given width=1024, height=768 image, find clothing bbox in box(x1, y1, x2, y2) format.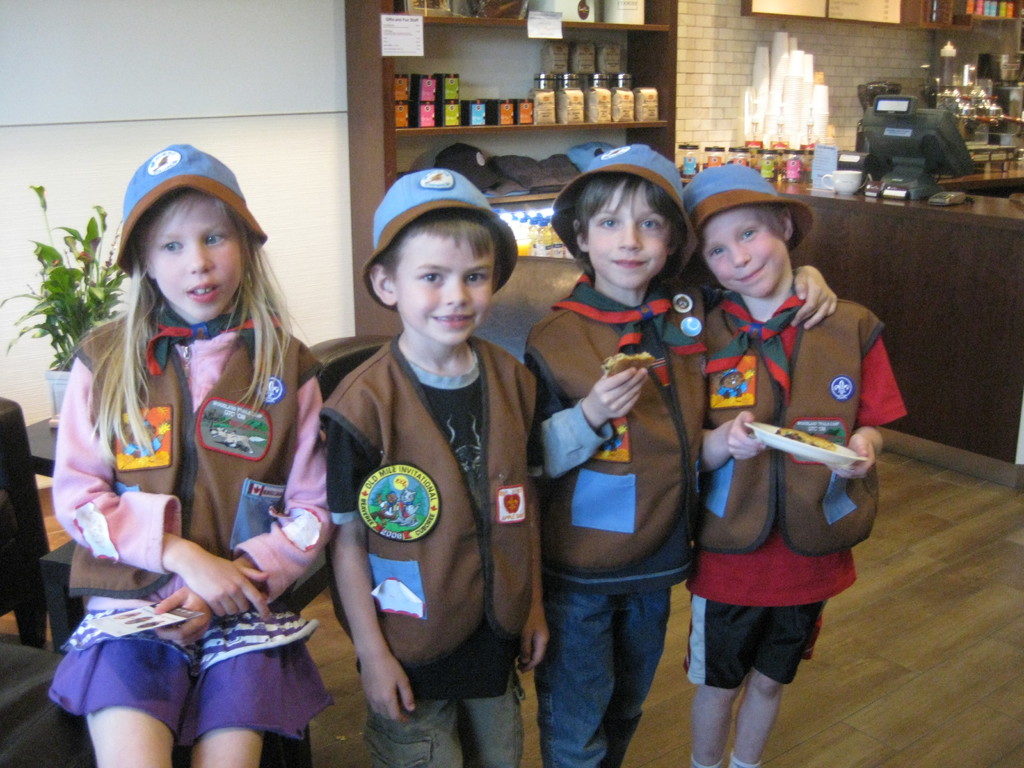
box(700, 277, 918, 687).
